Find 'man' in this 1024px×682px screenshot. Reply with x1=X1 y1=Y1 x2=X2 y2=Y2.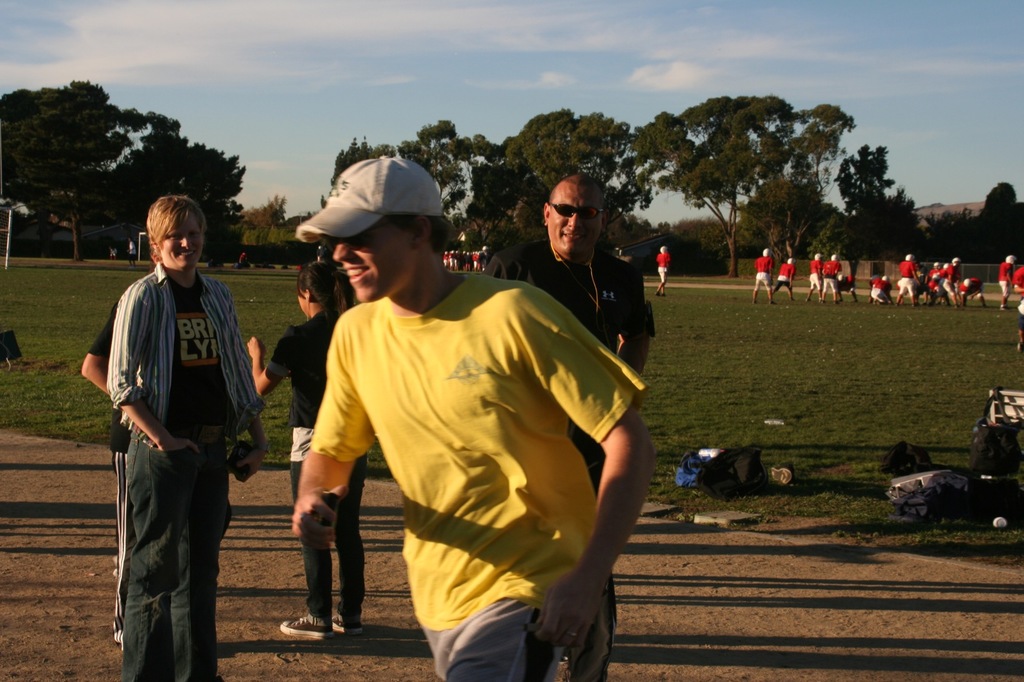
x1=485 y1=176 x2=649 y2=493.
